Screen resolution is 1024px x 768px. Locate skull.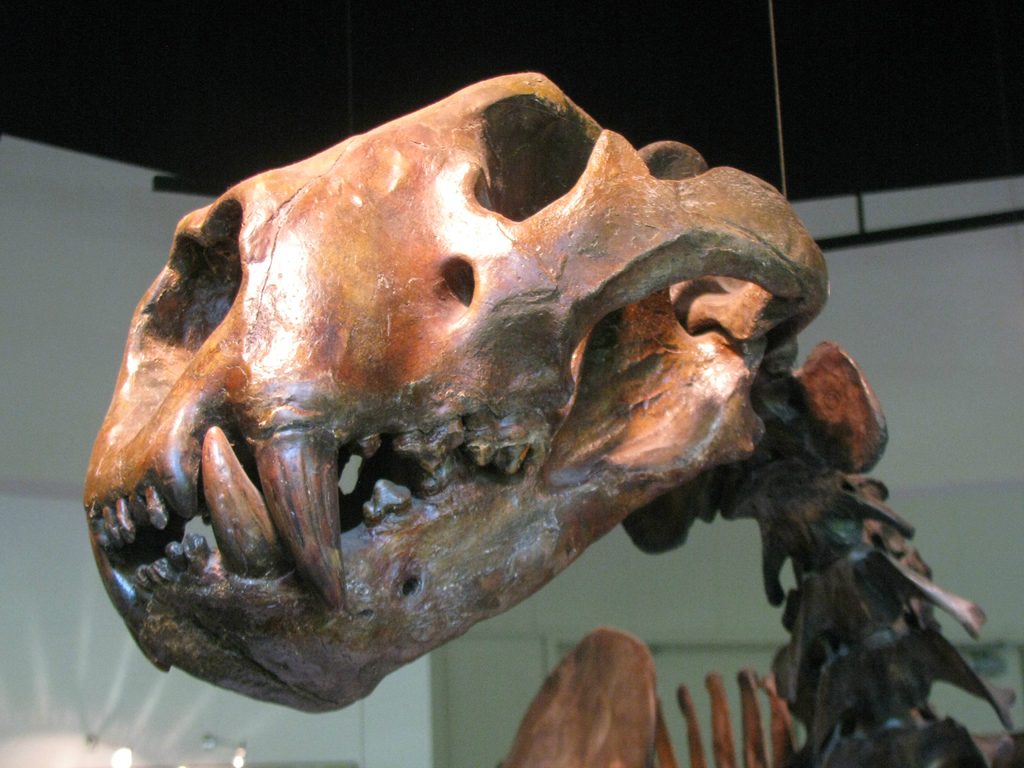
l=90, t=66, r=823, b=719.
